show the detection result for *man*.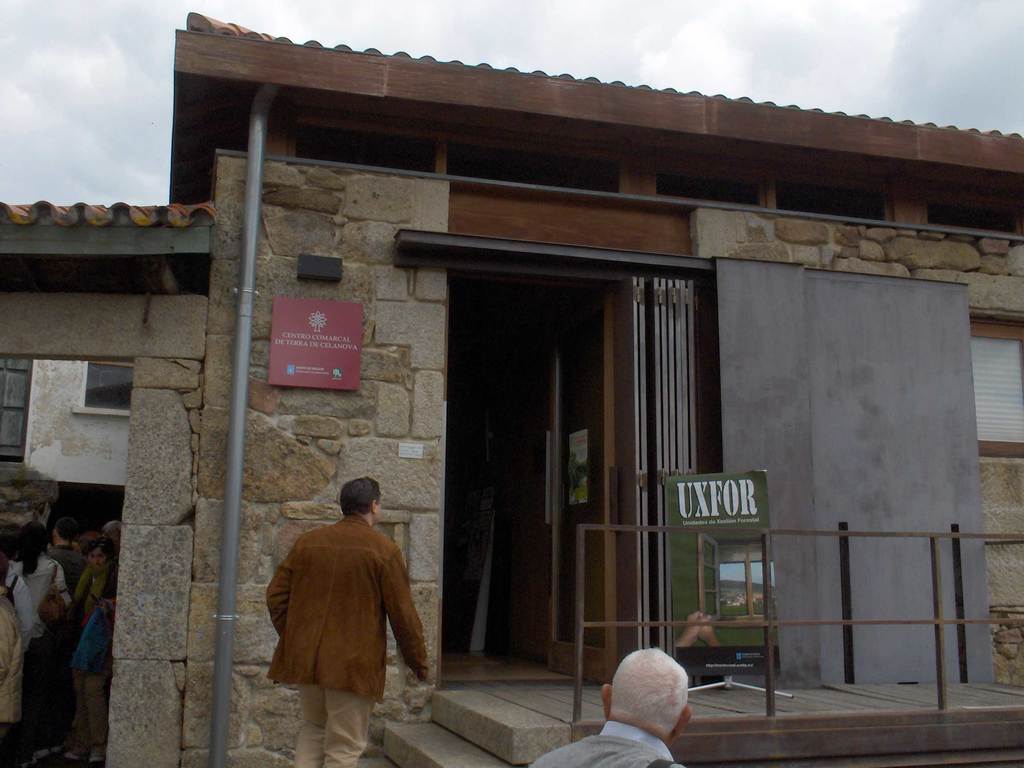
box=[250, 462, 444, 749].
